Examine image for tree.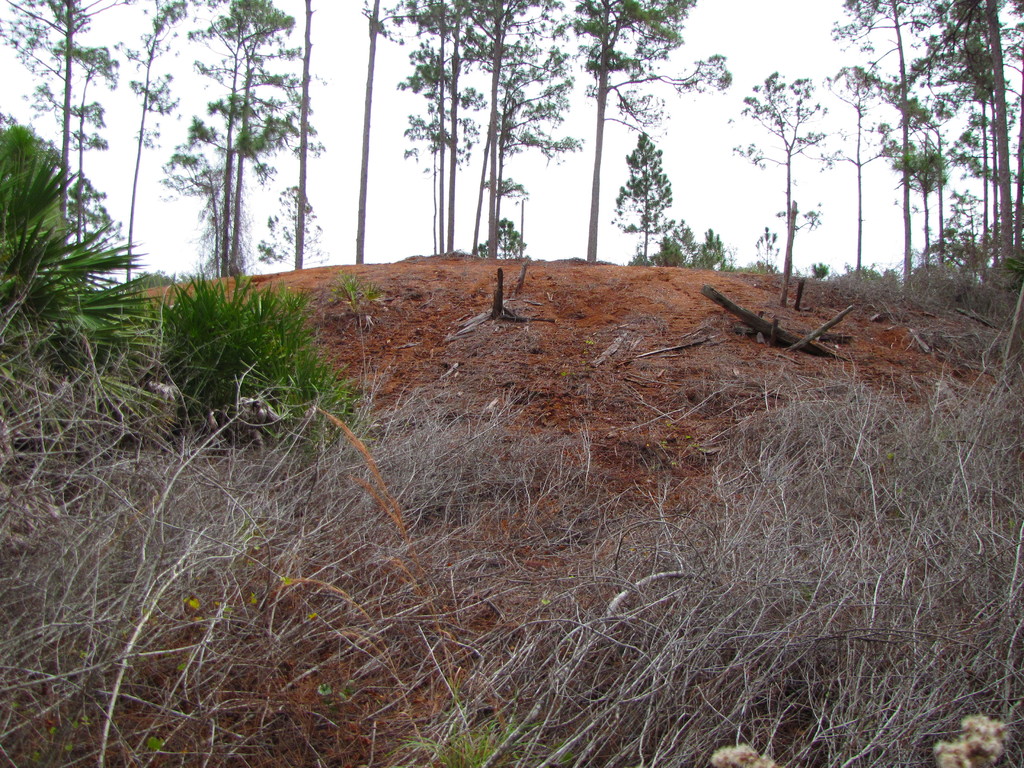
Examination result: 729, 72, 834, 276.
